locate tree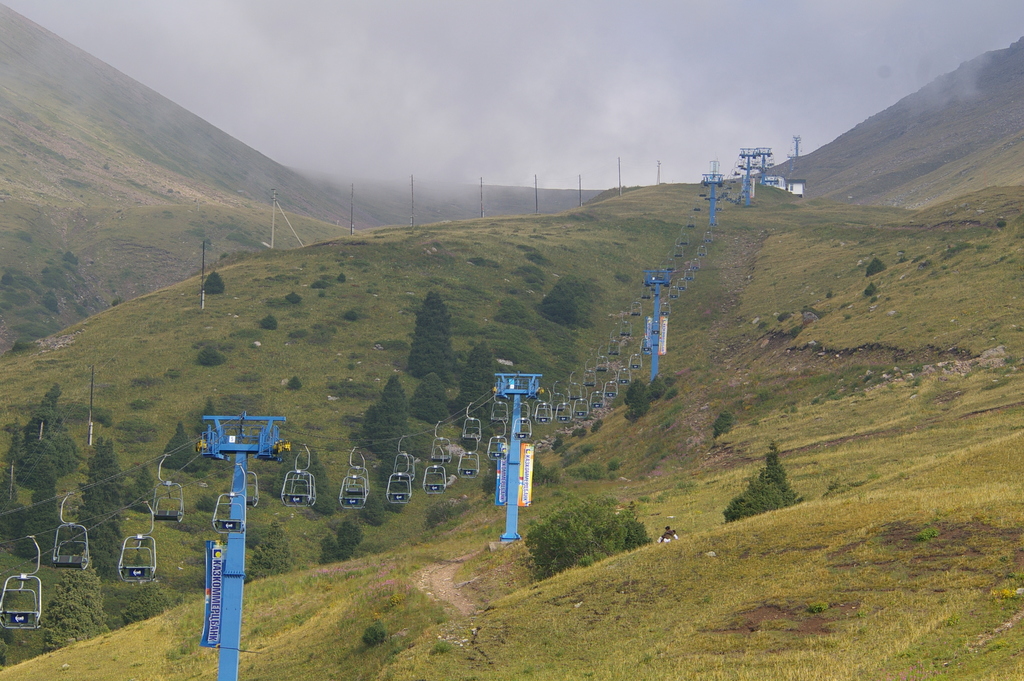
[125, 462, 160, 517]
